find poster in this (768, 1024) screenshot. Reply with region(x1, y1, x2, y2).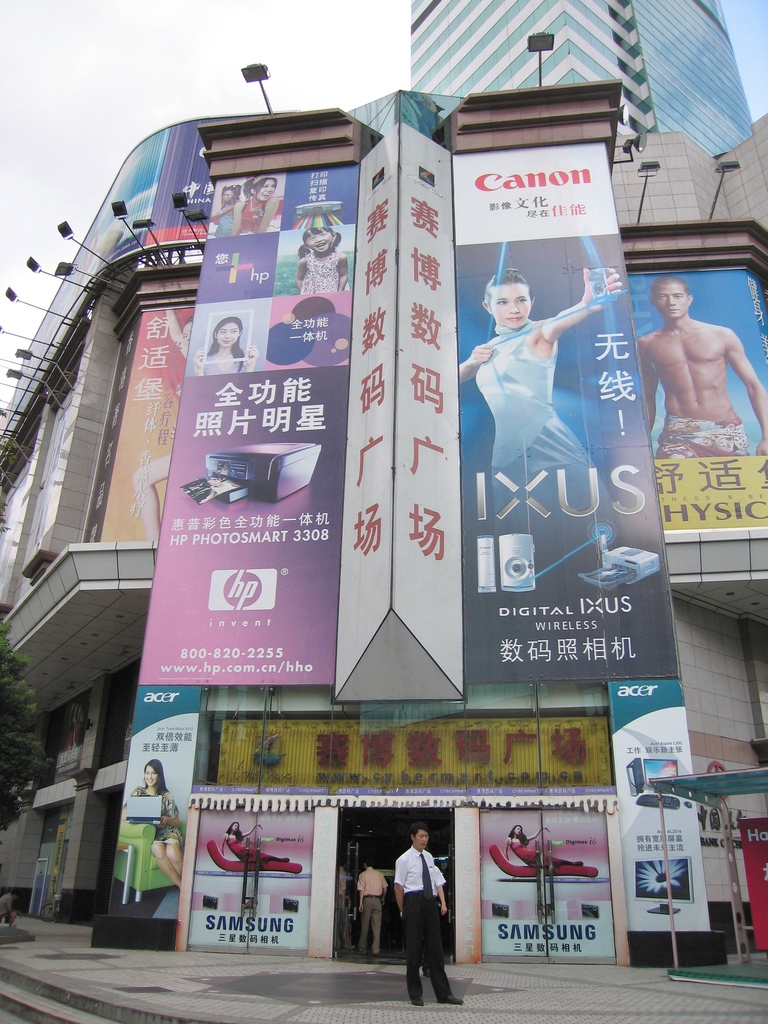
region(11, 121, 159, 397).
